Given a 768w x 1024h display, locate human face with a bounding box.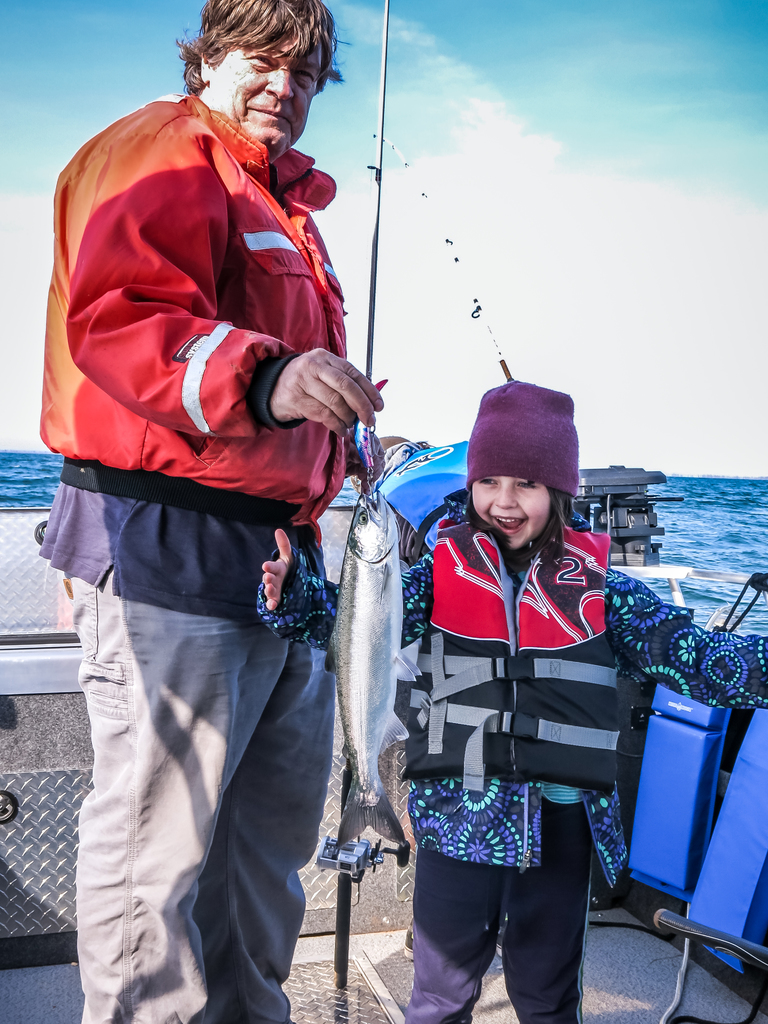
Located: [left=217, top=26, right=322, bottom=143].
